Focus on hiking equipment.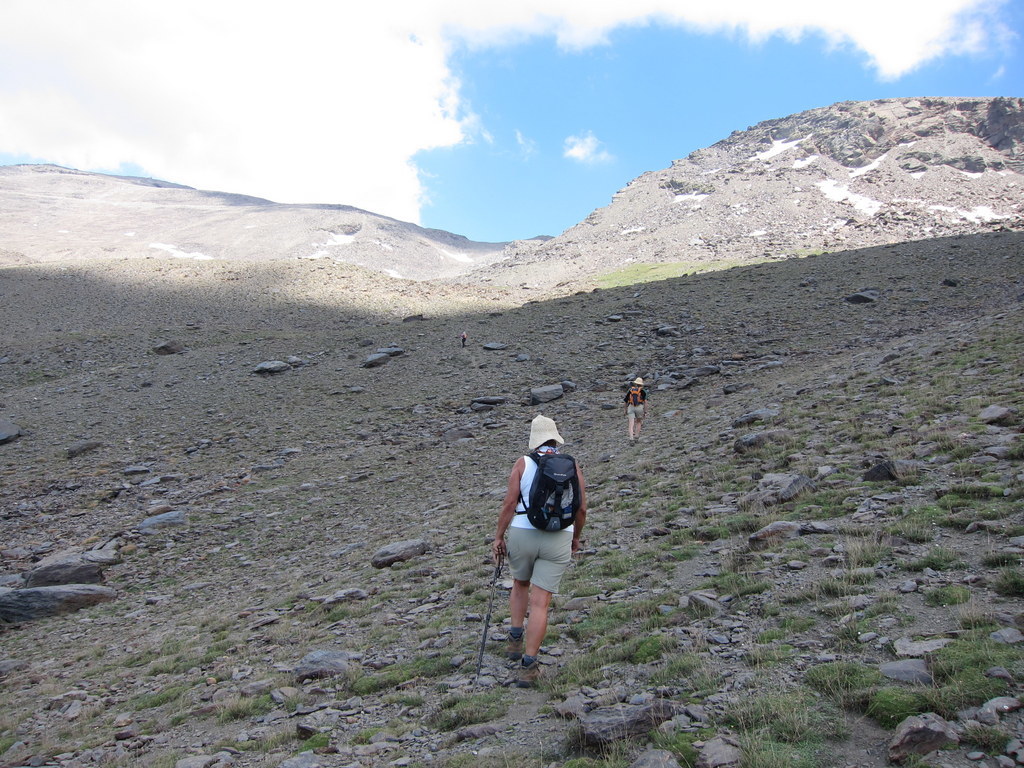
Focused at <bbox>515, 443, 579, 542</bbox>.
